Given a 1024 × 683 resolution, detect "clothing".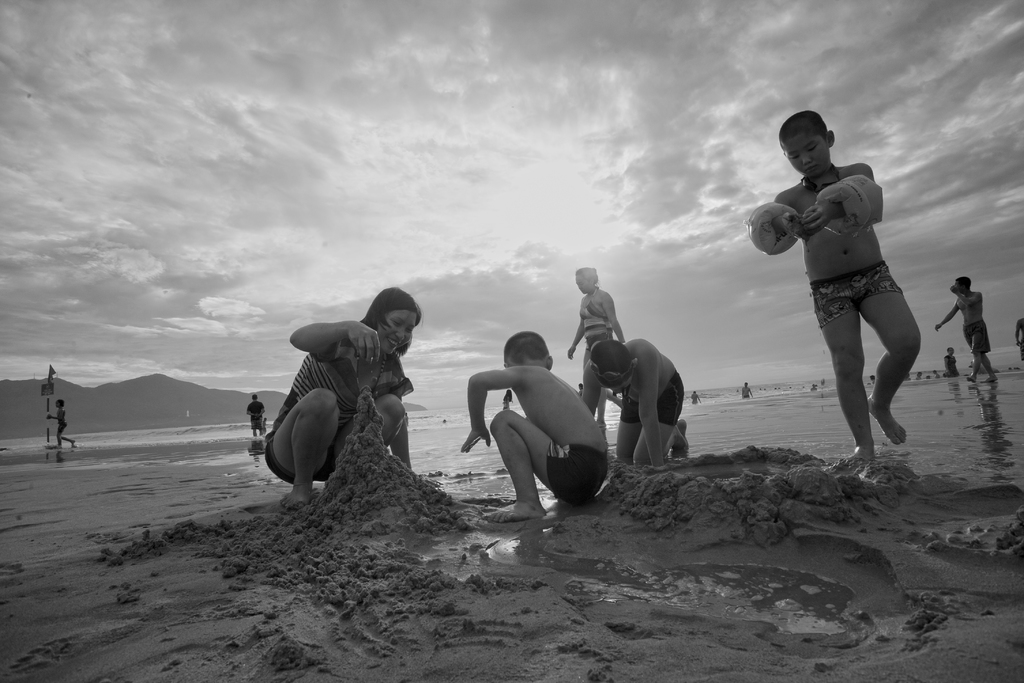
select_region(259, 350, 367, 478).
